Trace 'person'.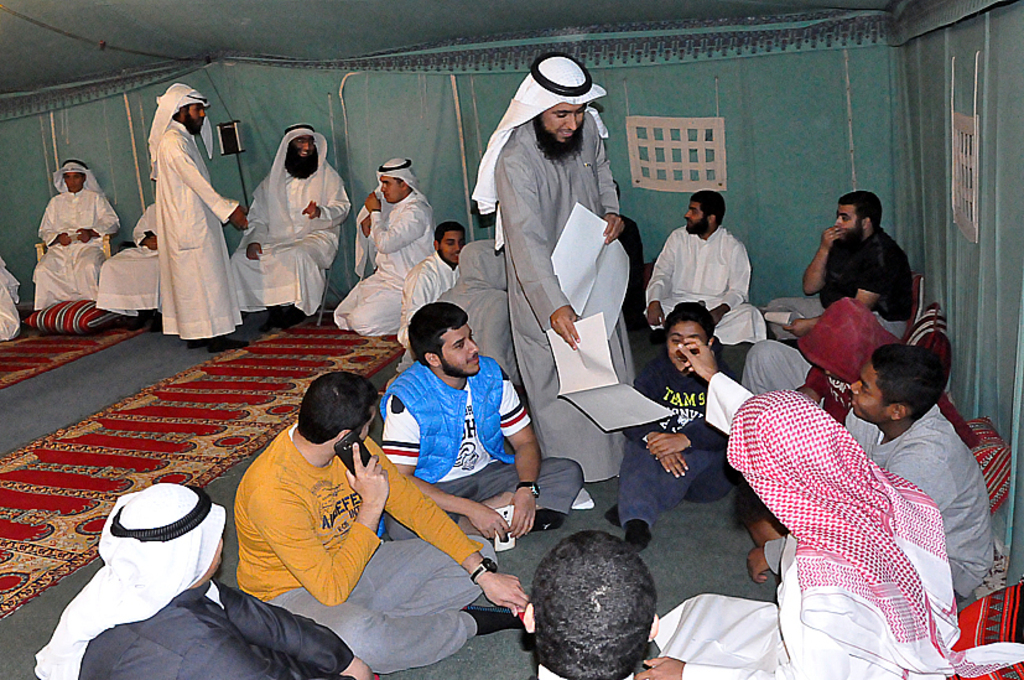
Traced to [471, 52, 631, 536].
